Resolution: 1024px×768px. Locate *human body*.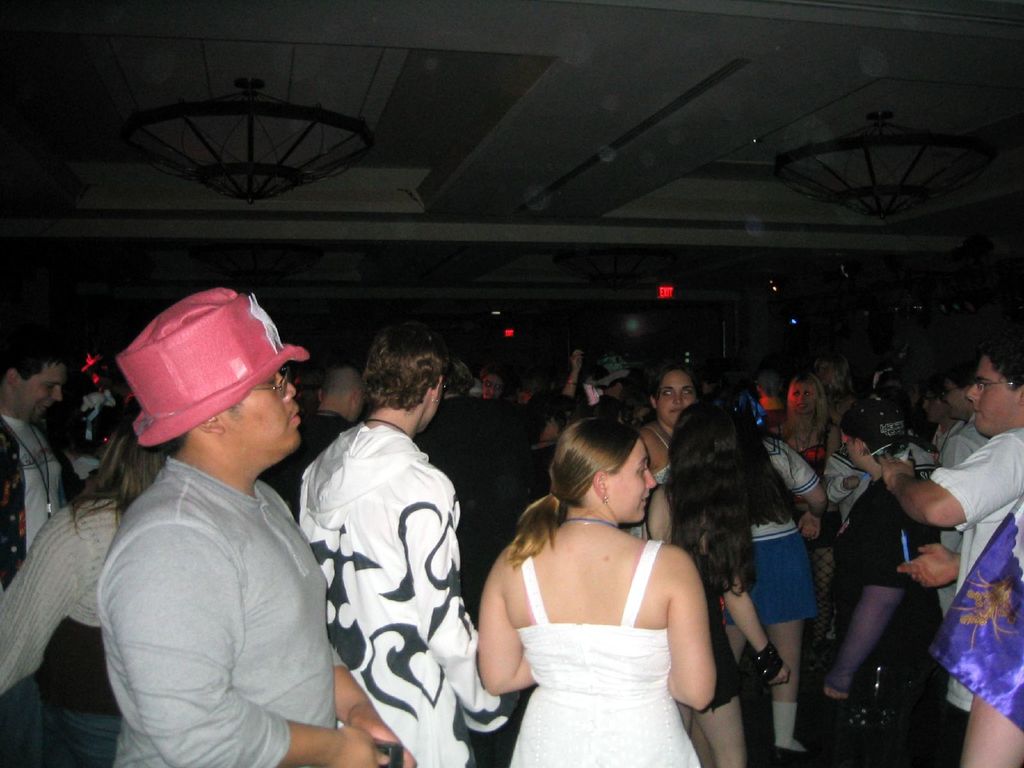
box(93, 452, 413, 767).
